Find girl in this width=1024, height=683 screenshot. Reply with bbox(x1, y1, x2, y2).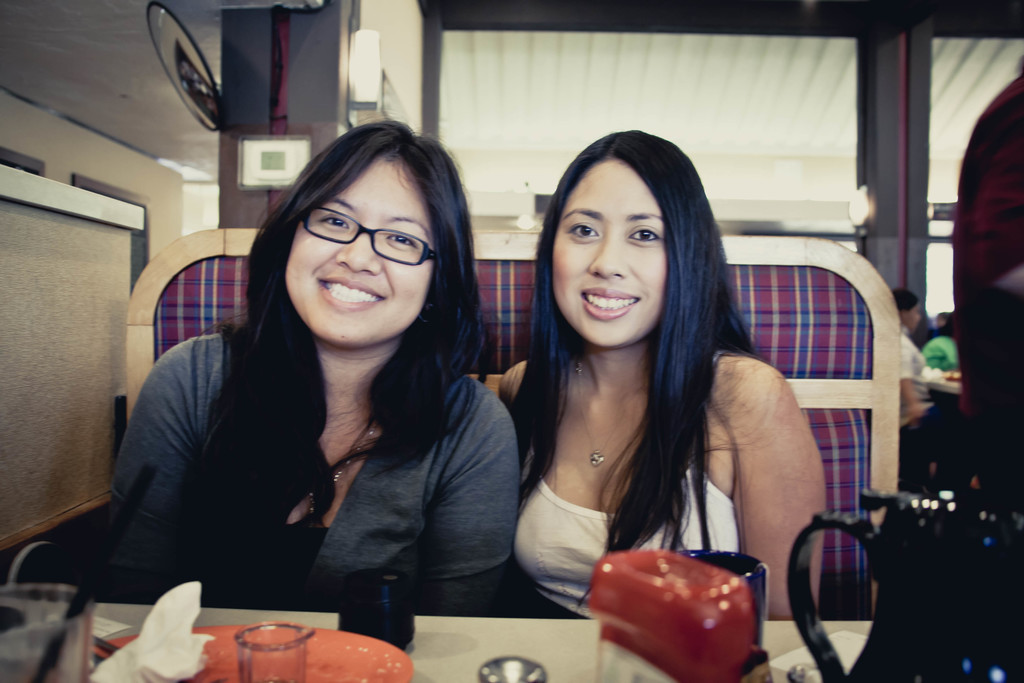
bbox(495, 124, 825, 625).
